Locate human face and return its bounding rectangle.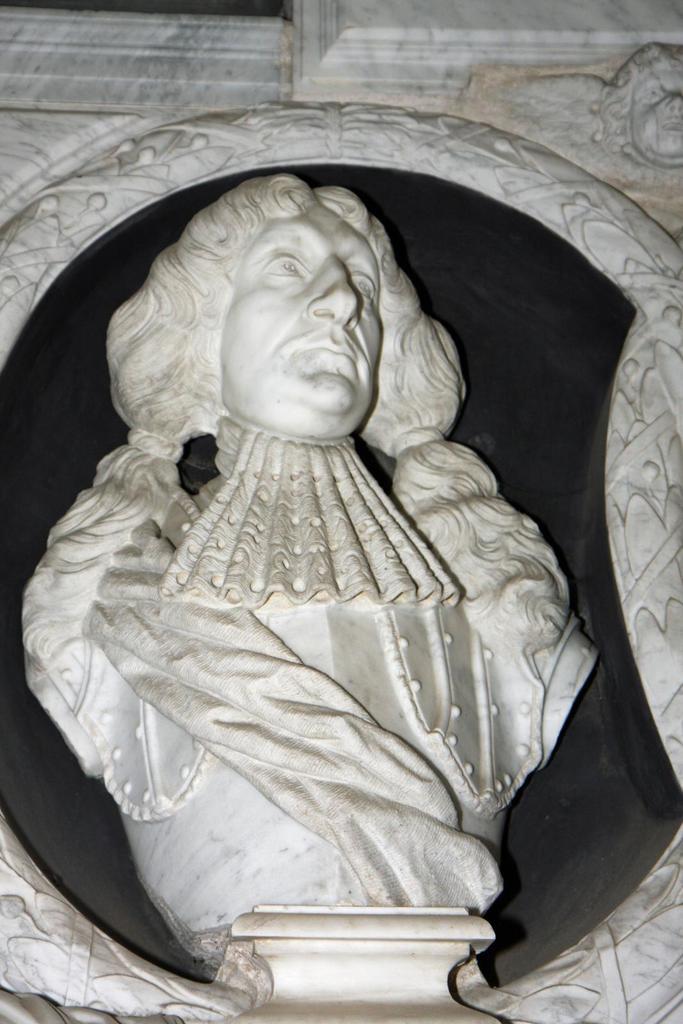
[226,209,380,437].
